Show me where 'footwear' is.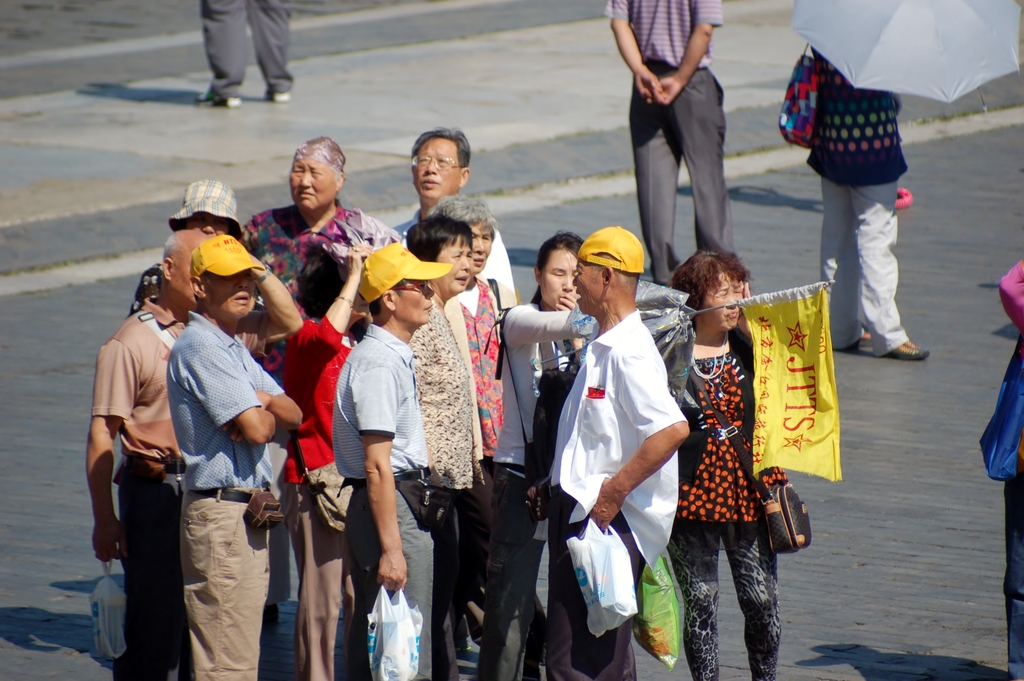
'footwear' is at select_region(883, 341, 931, 363).
